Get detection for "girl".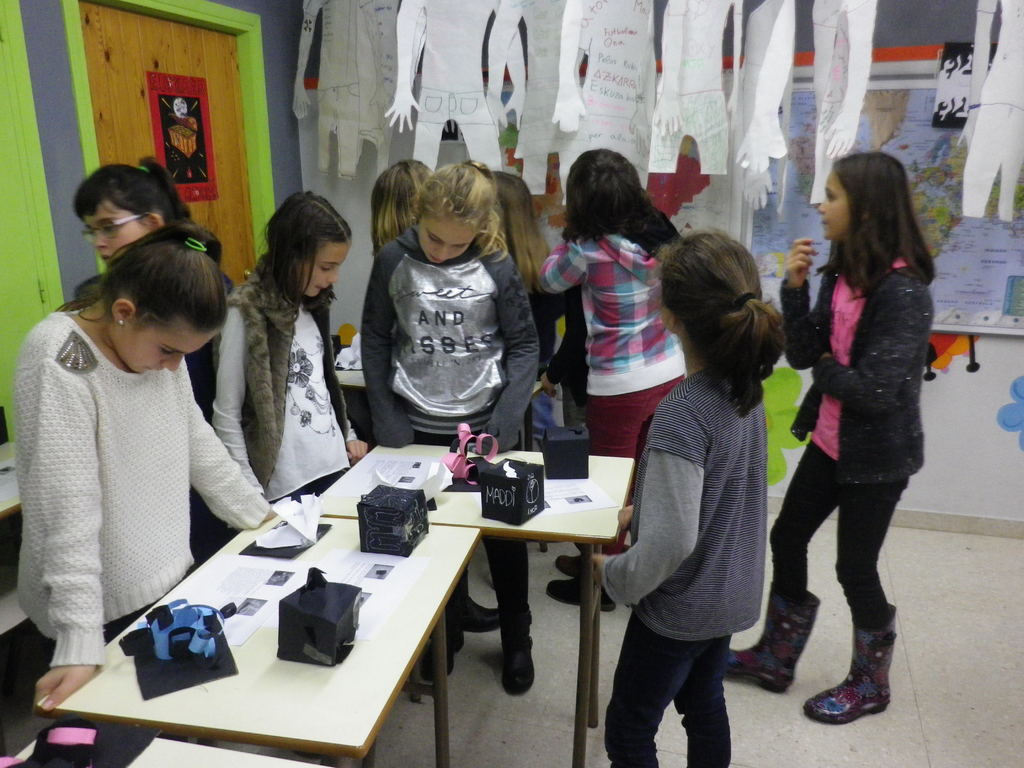
Detection: crop(211, 188, 371, 502).
